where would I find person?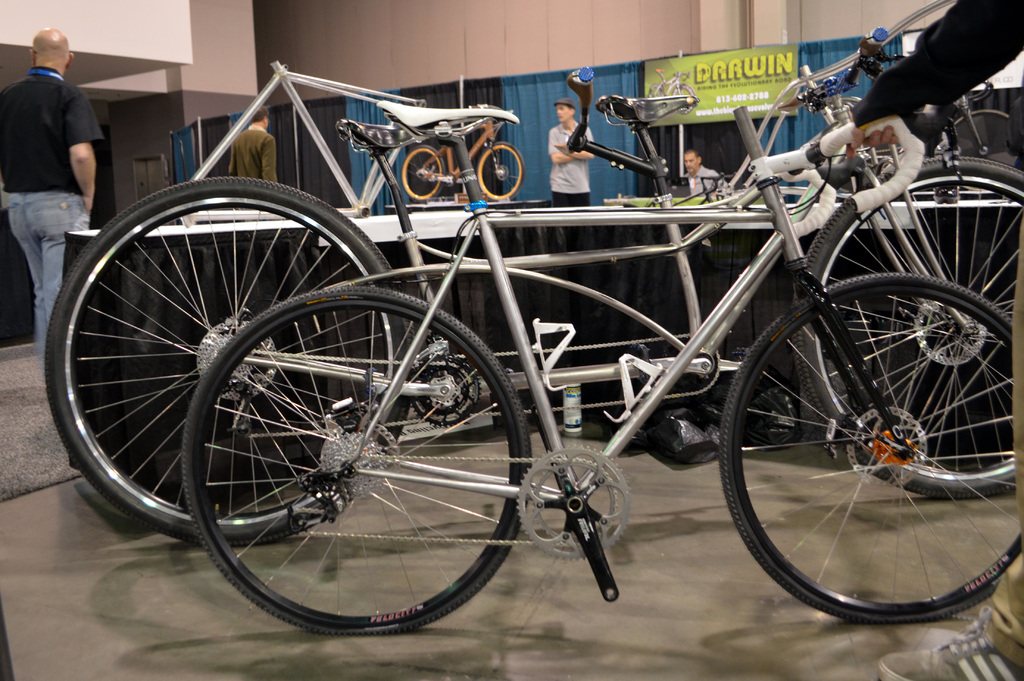
At box(839, 0, 1023, 680).
